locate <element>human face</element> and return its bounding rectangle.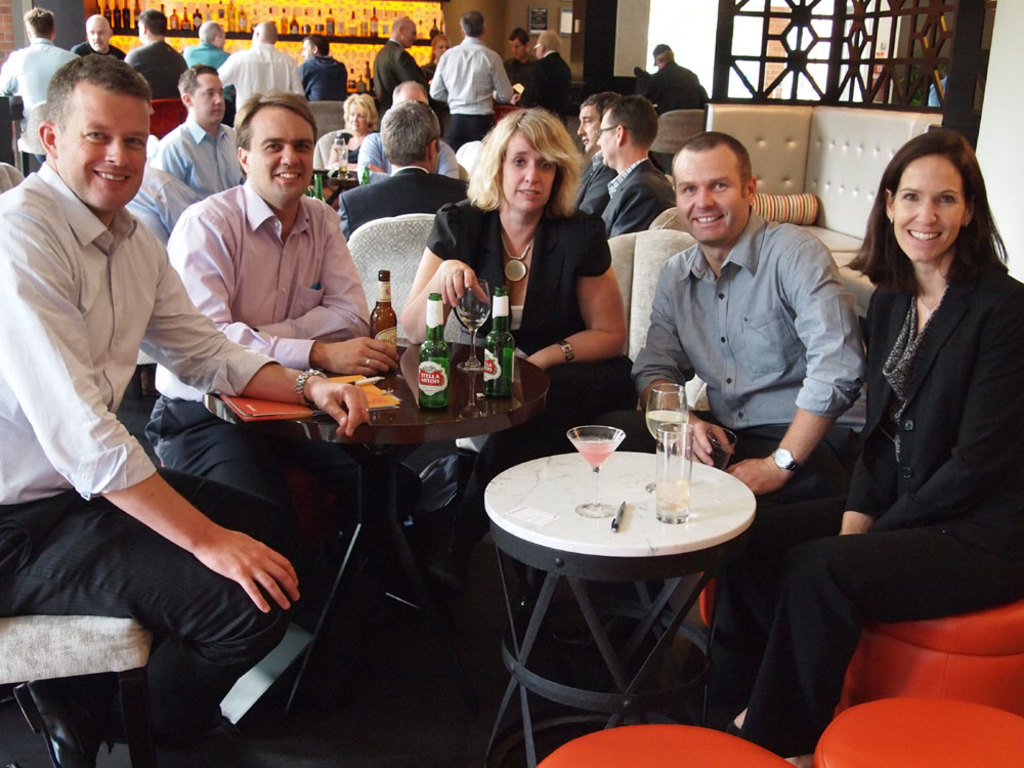
bbox(511, 38, 522, 57).
